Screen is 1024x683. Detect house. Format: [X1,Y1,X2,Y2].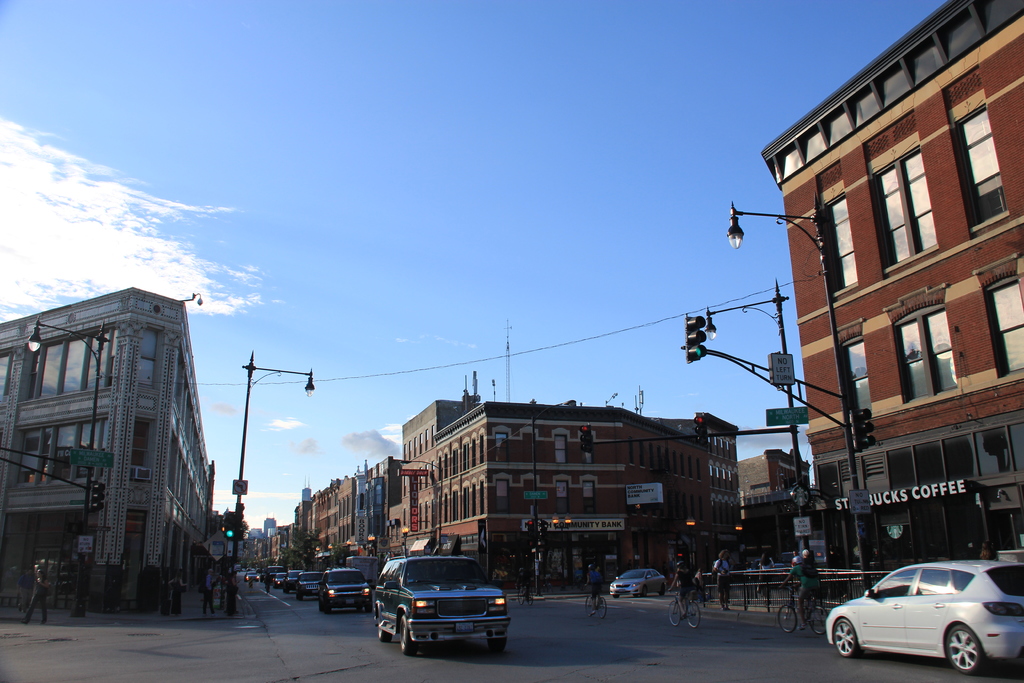
[760,0,1023,574].
